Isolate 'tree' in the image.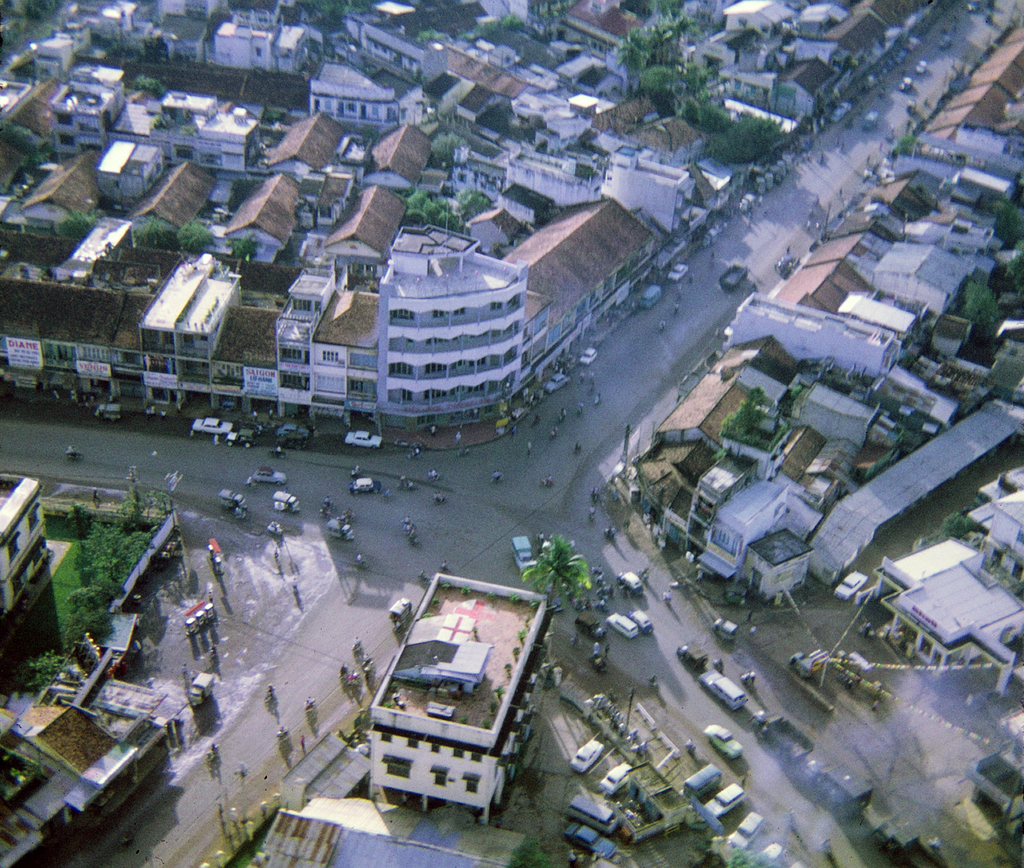
Isolated region: box=[321, 0, 360, 21].
